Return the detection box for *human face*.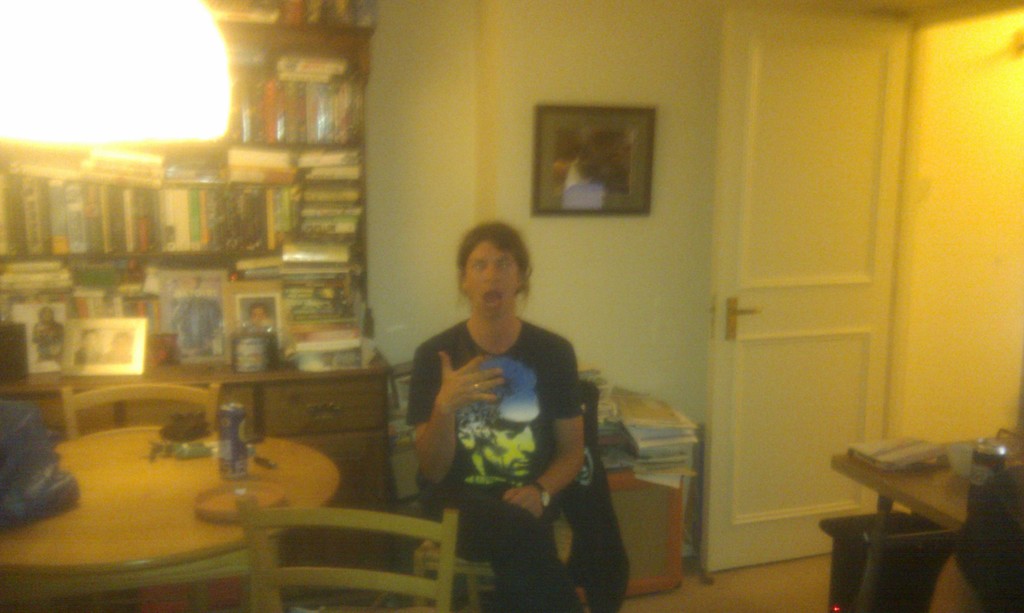
detection(465, 241, 516, 324).
